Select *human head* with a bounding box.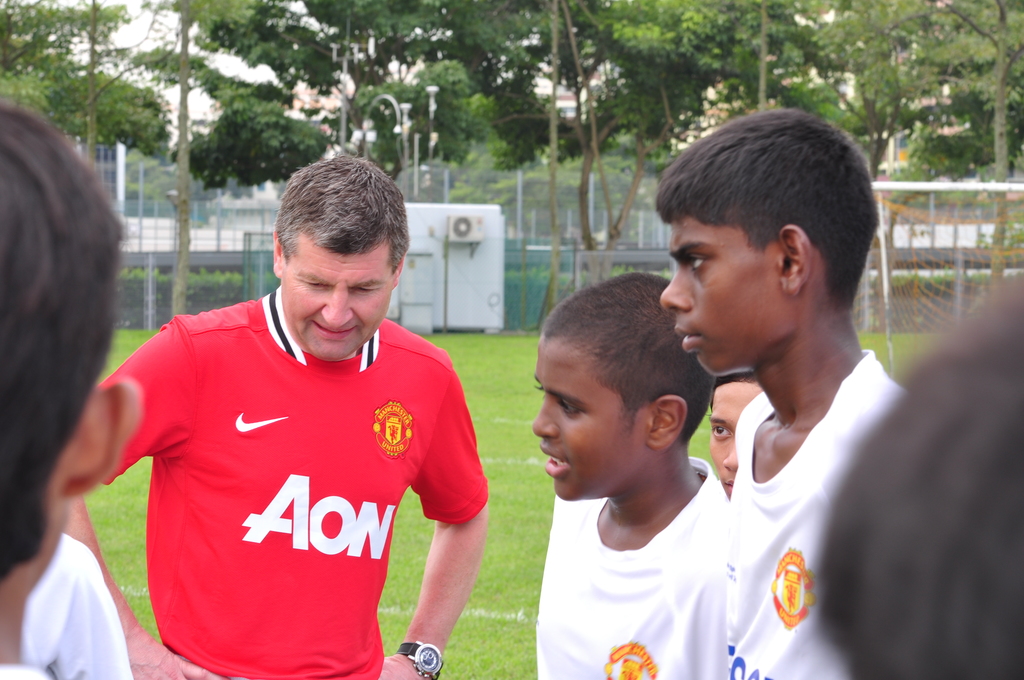
[270, 154, 409, 360].
